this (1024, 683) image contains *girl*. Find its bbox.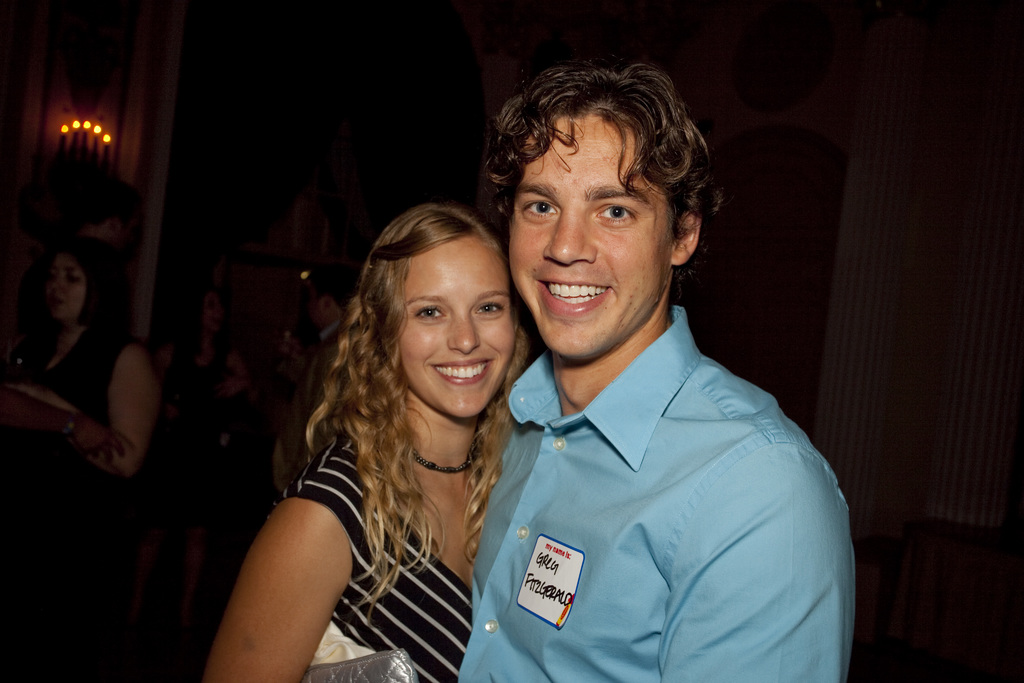
bbox=[202, 200, 536, 682].
